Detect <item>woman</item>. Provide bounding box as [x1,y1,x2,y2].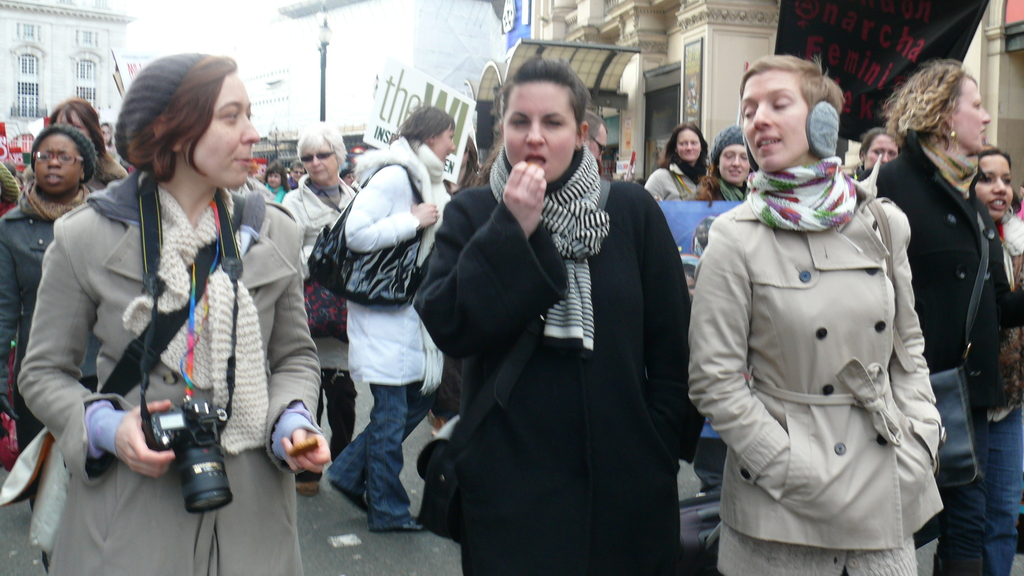
[687,51,947,575].
